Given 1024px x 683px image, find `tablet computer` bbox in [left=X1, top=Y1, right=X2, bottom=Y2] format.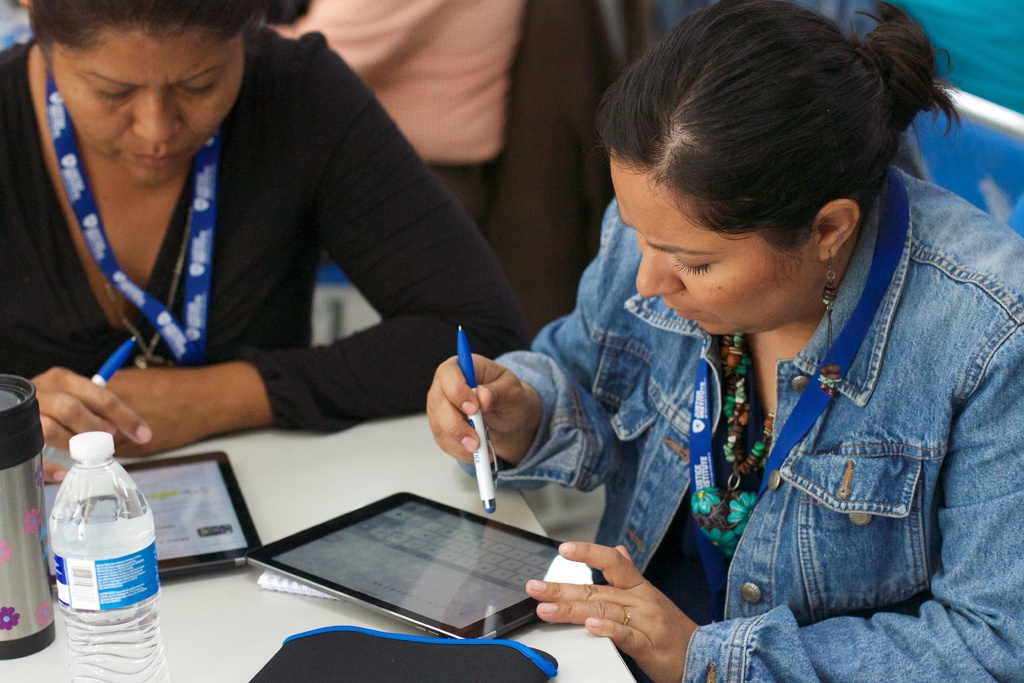
[left=245, top=491, right=609, bottom=636].
